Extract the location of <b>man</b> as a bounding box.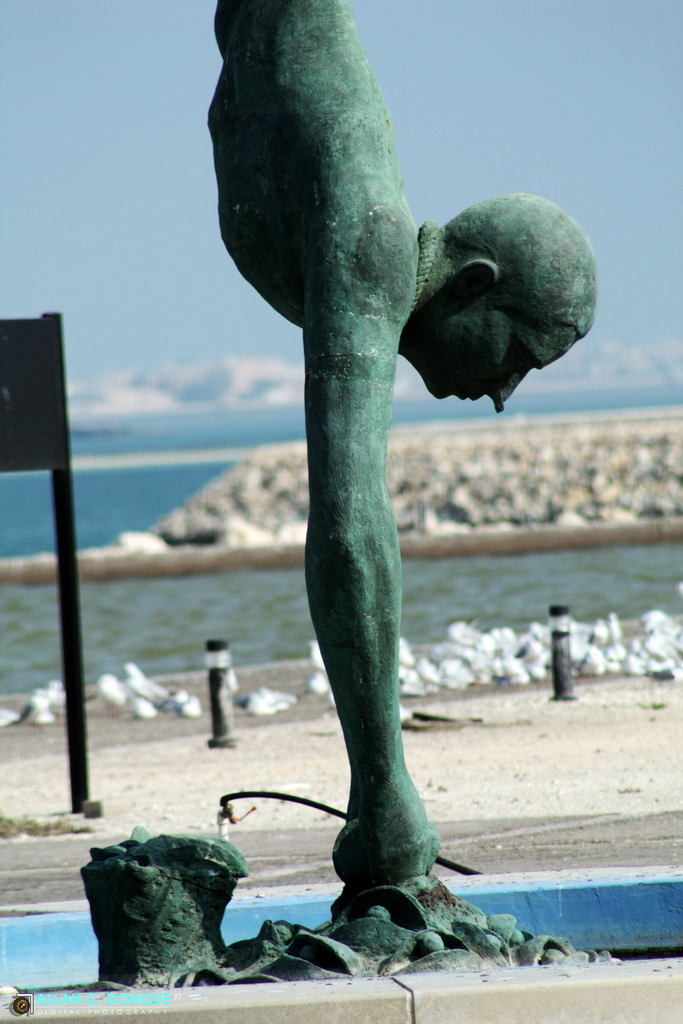
select_region(166, 114, 579, 931).
